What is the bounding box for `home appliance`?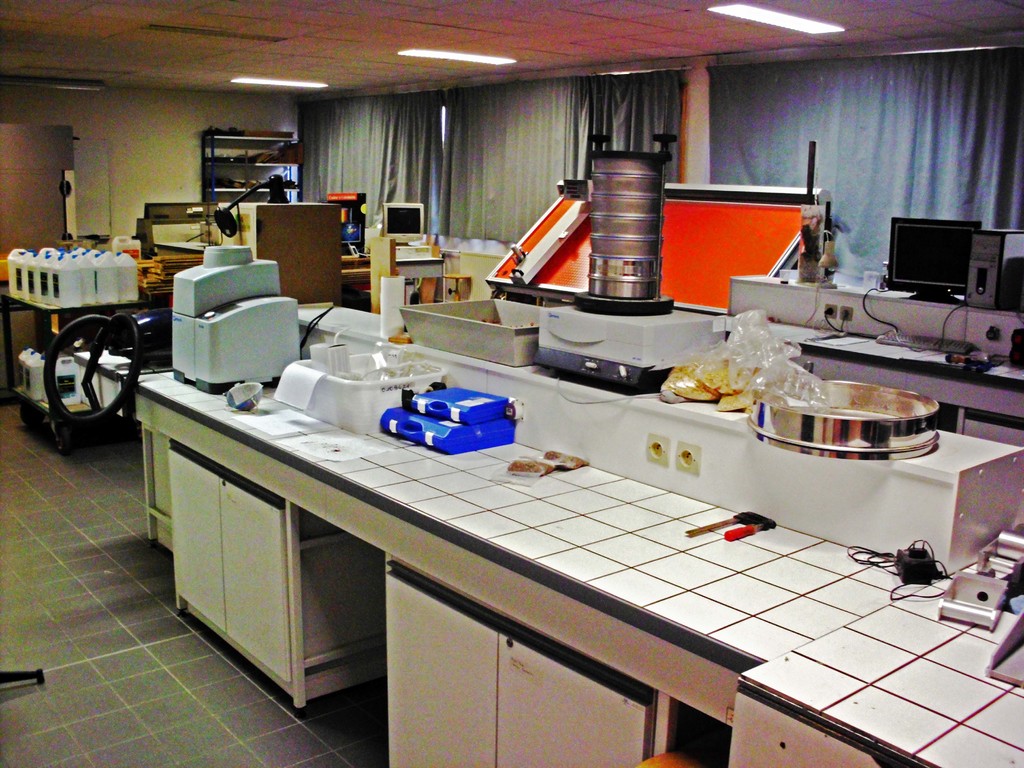
left=883, top=217, right=982, bottom=305.
